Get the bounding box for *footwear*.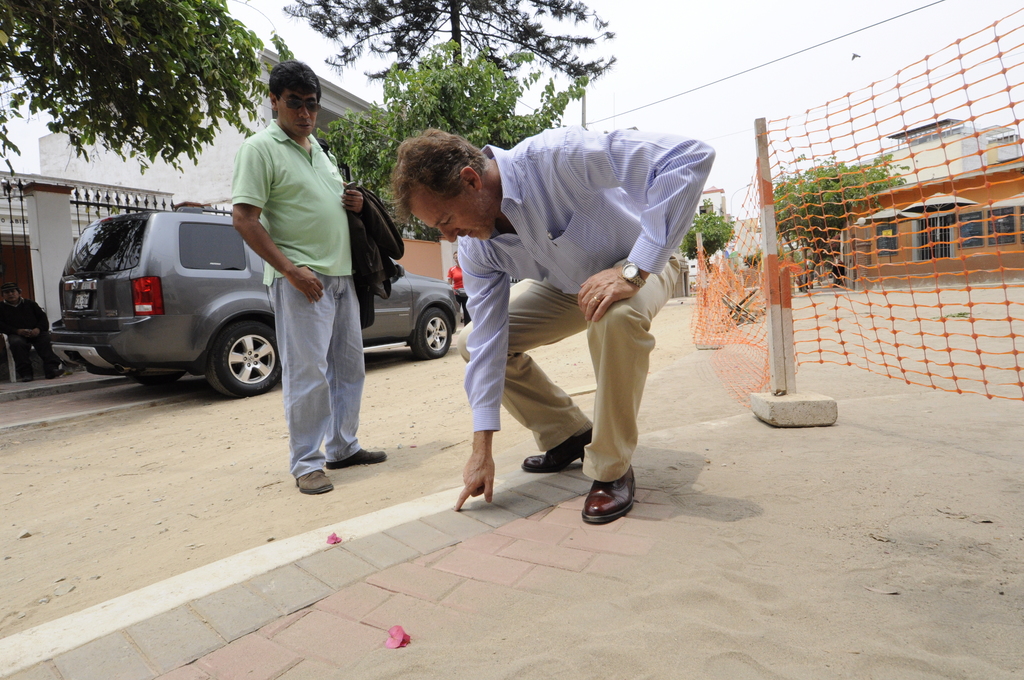
box=[47, 366, 63, 380].
